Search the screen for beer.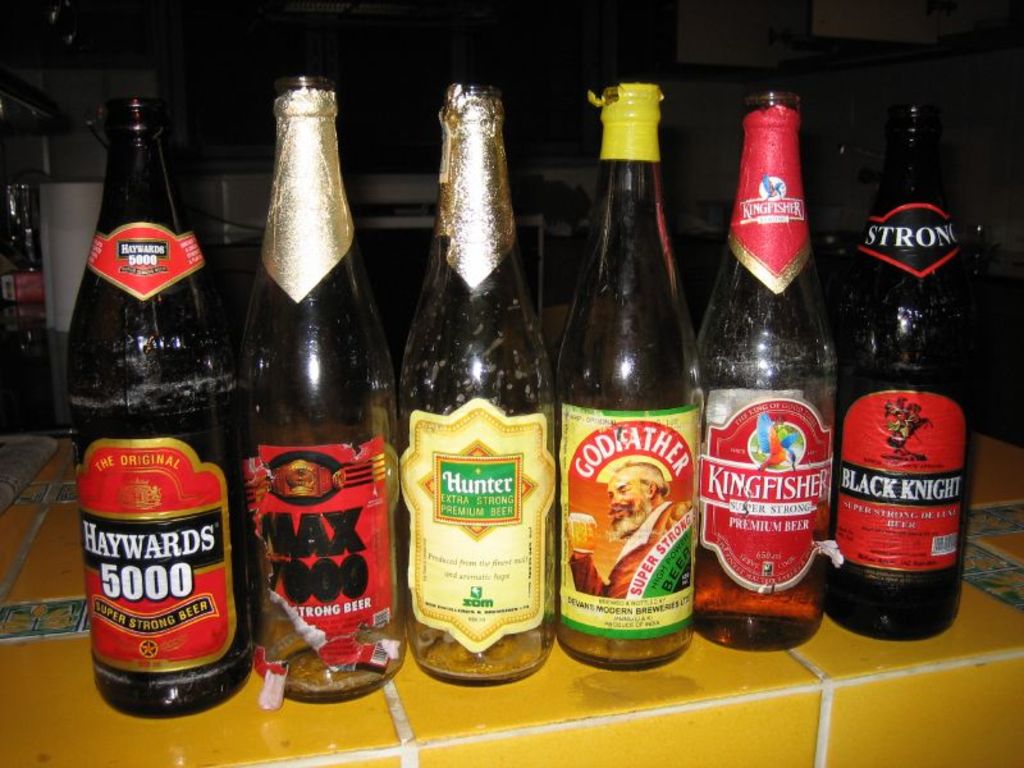
Found at <bbox>851, 90, 982, 657</bbox>.
